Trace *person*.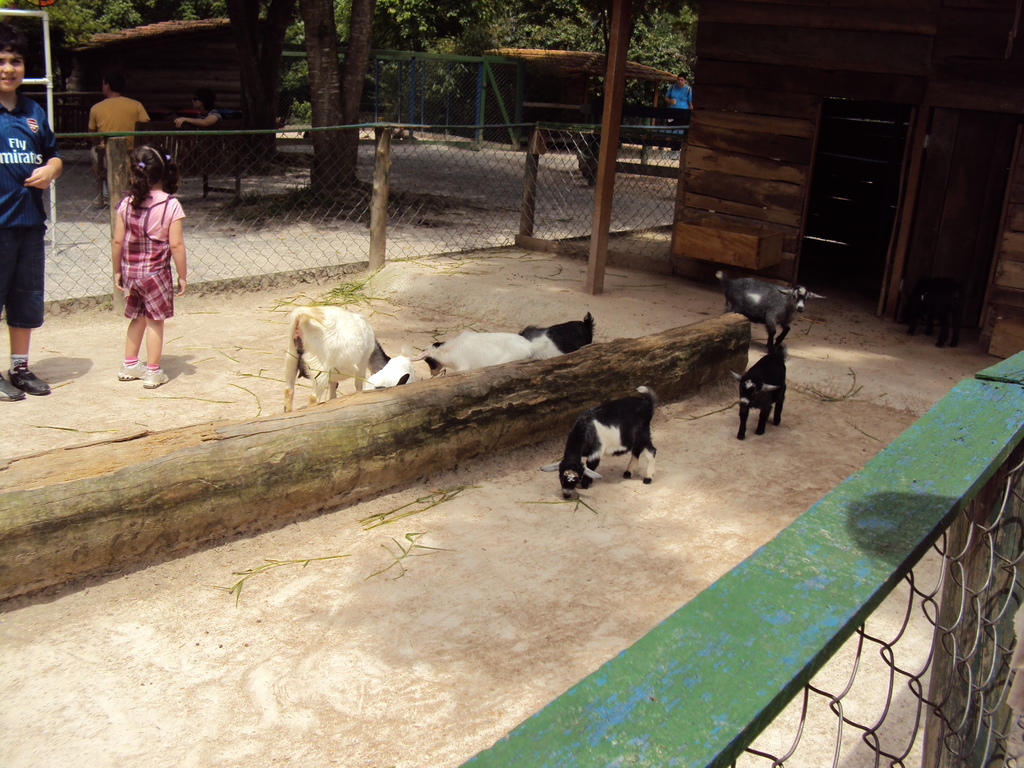
Traced to (x1=0, y1=33, x2=65, y2=400).
